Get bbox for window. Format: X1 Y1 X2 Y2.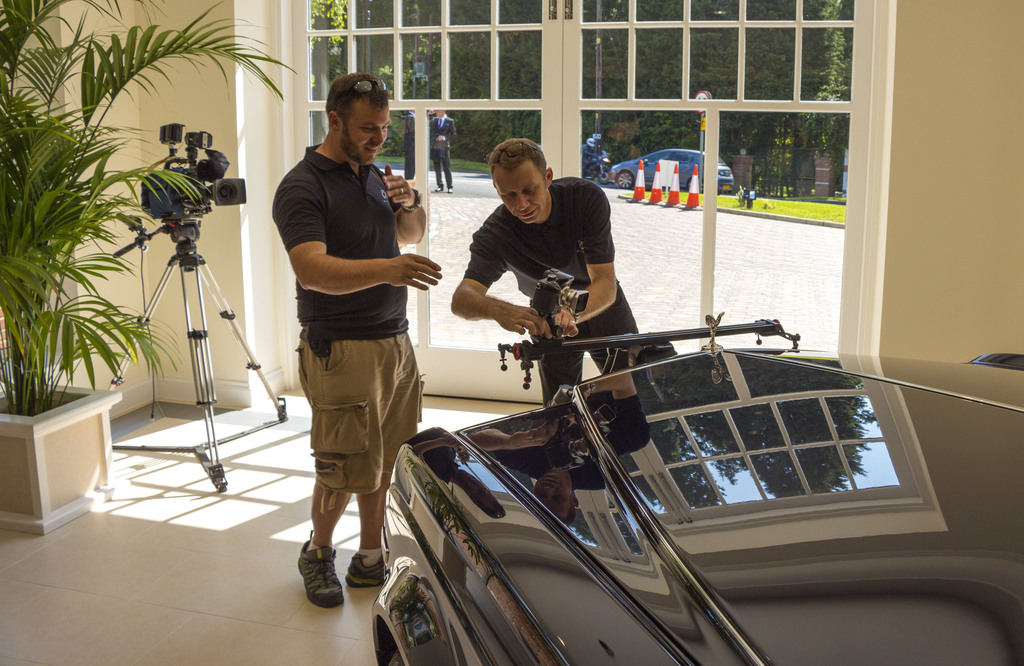
287 0 892 390.
